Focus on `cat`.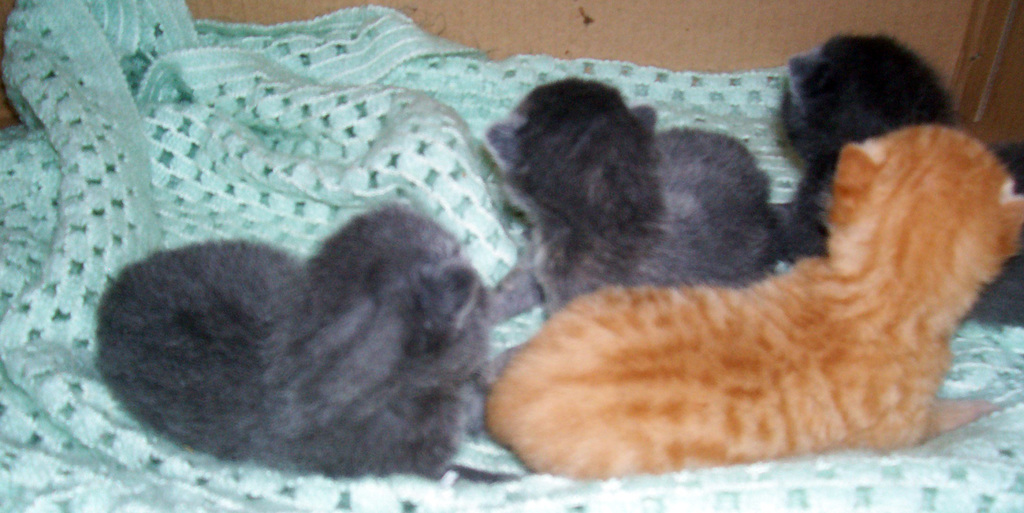
Focused at rect(475, 122, 1023, 457).
